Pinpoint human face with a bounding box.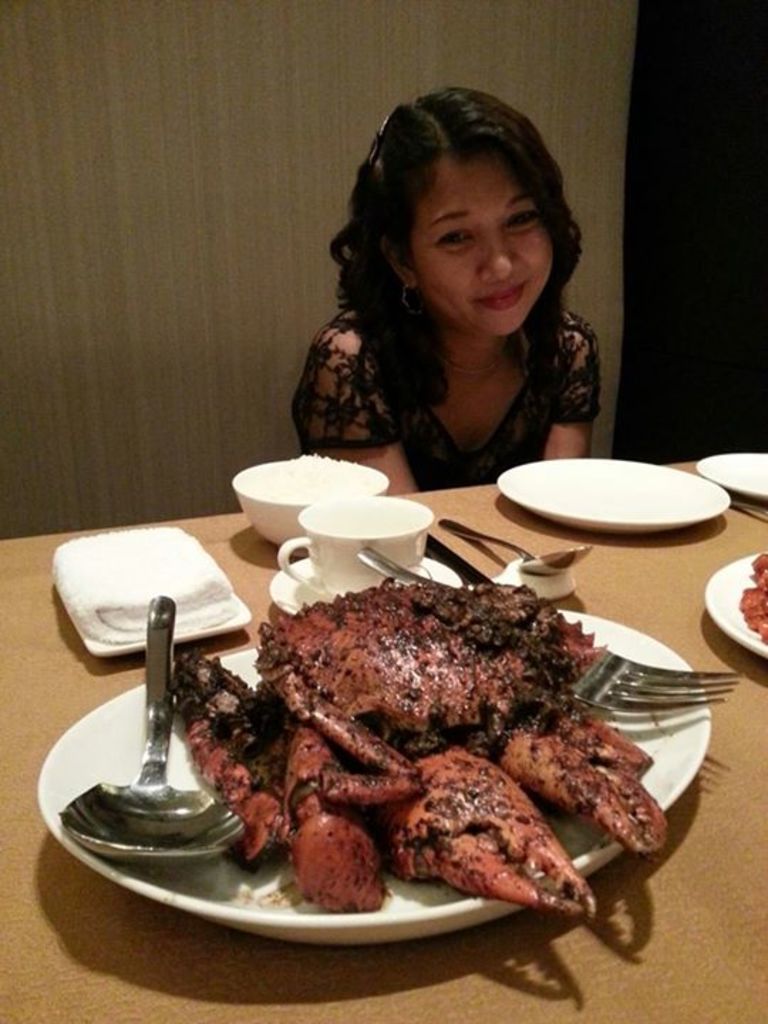
bbox=(412, 154, 558, 337).
